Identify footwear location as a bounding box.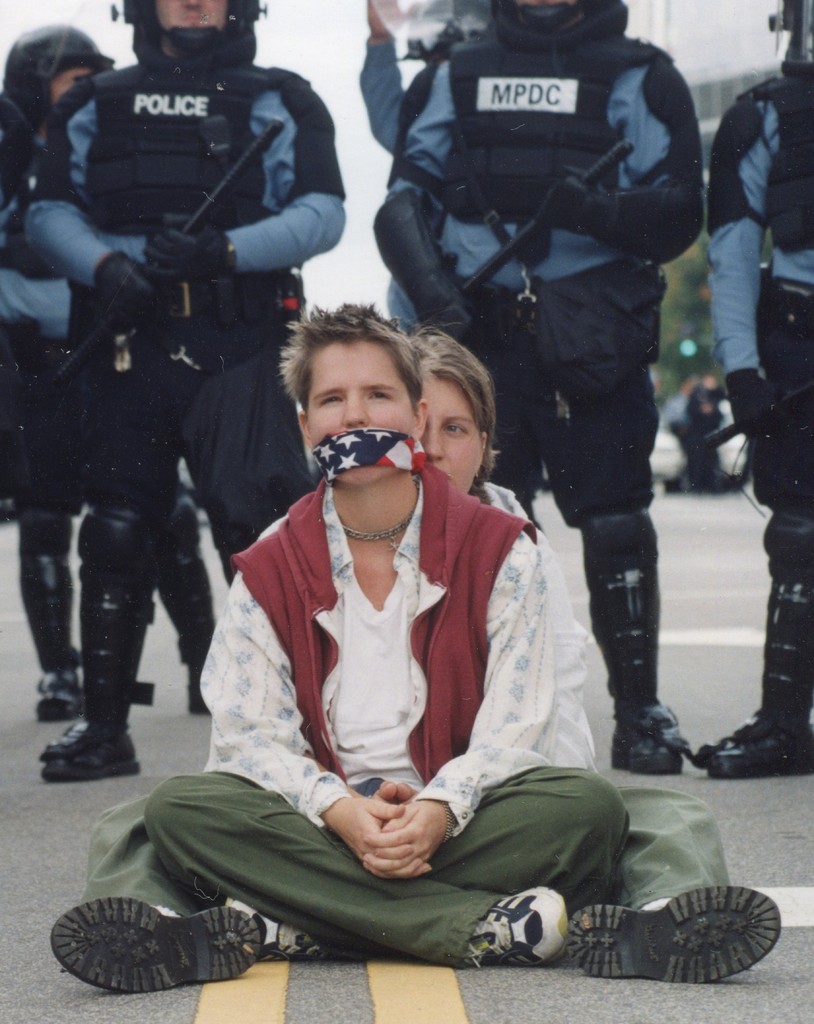
{"left": 187, "top": 682, "right": 218, "bottom": 715}.
